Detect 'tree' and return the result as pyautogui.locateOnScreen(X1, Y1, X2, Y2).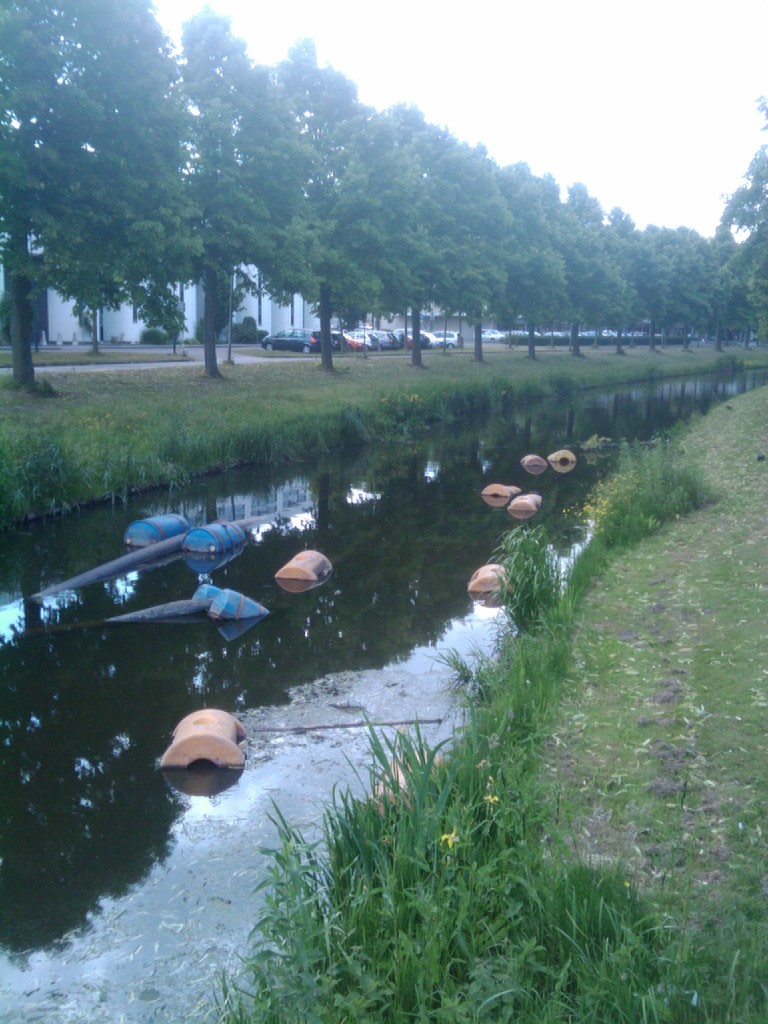
pyautogui.locateOnScreen(167, 1, 321, 378).
